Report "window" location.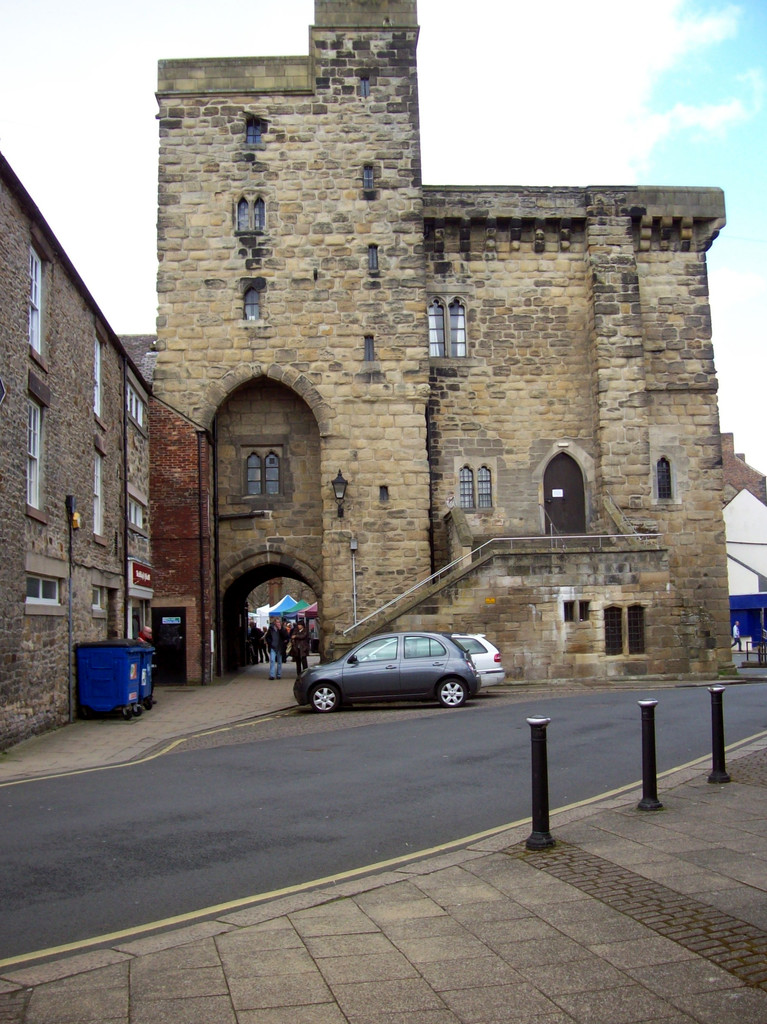
Report: x1=24, y1=389, x2=47, y2=509.
